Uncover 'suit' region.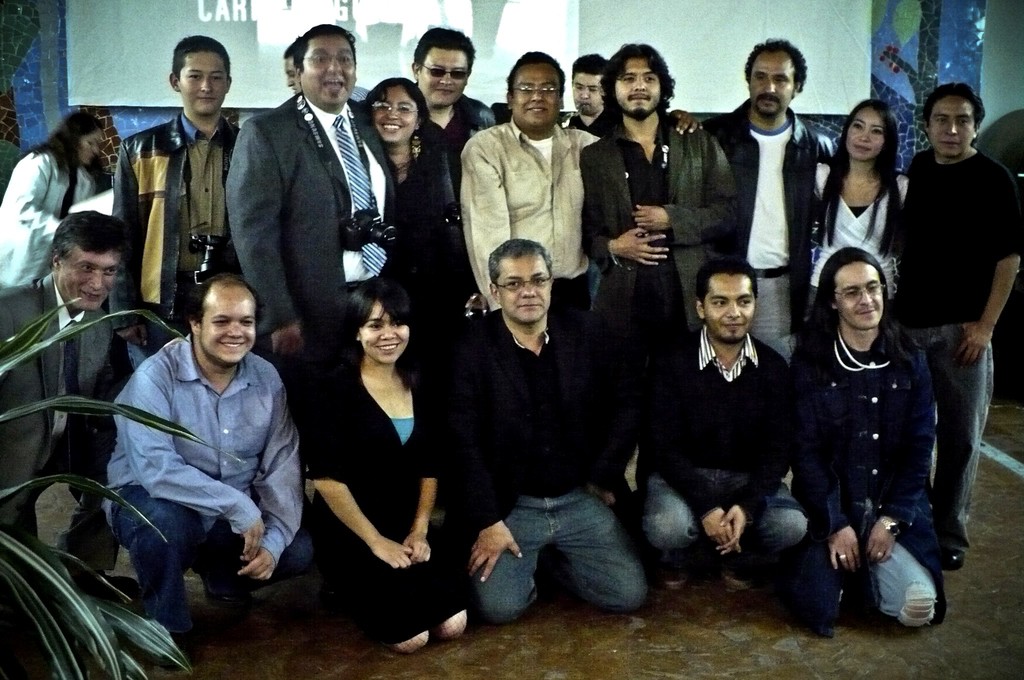
Uncovered: (x1=216, y1=40, x2=392, y2=369).
